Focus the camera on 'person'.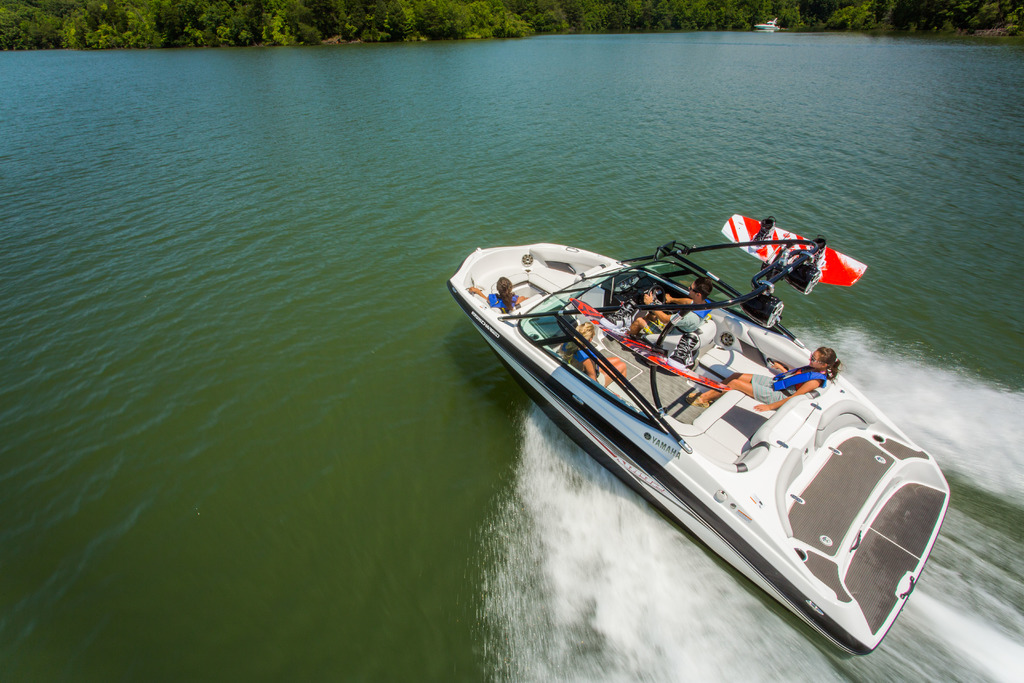
Focus region: 467/278/530/315.
